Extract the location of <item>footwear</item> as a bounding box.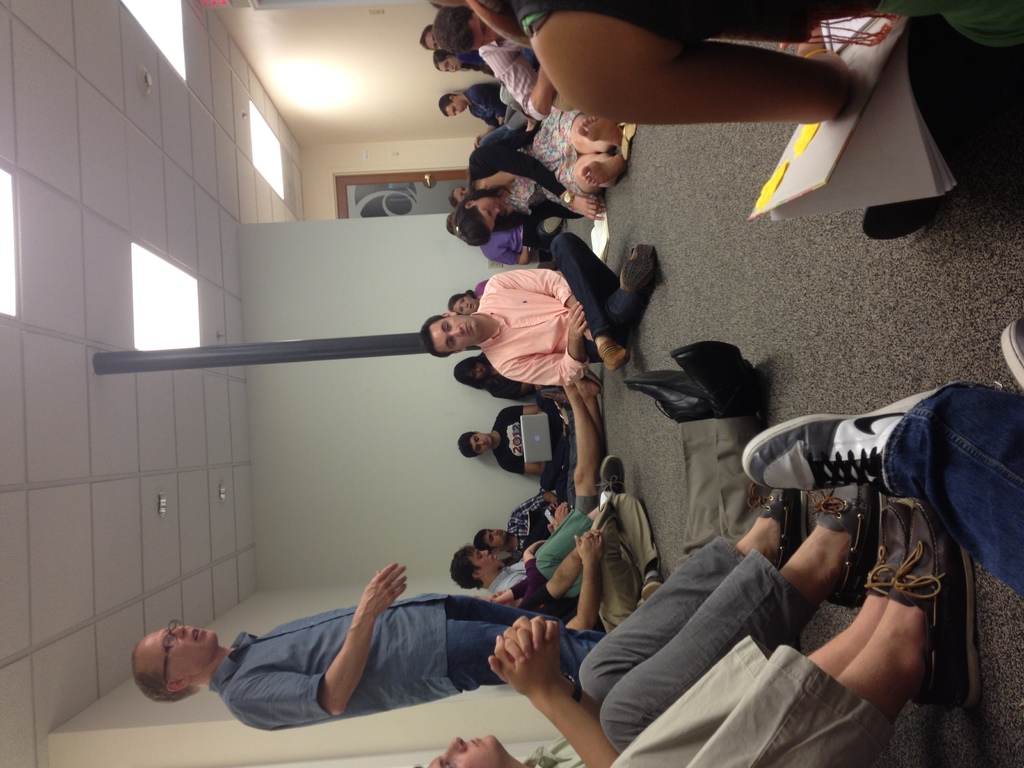
(618, 246, 659, 298).
